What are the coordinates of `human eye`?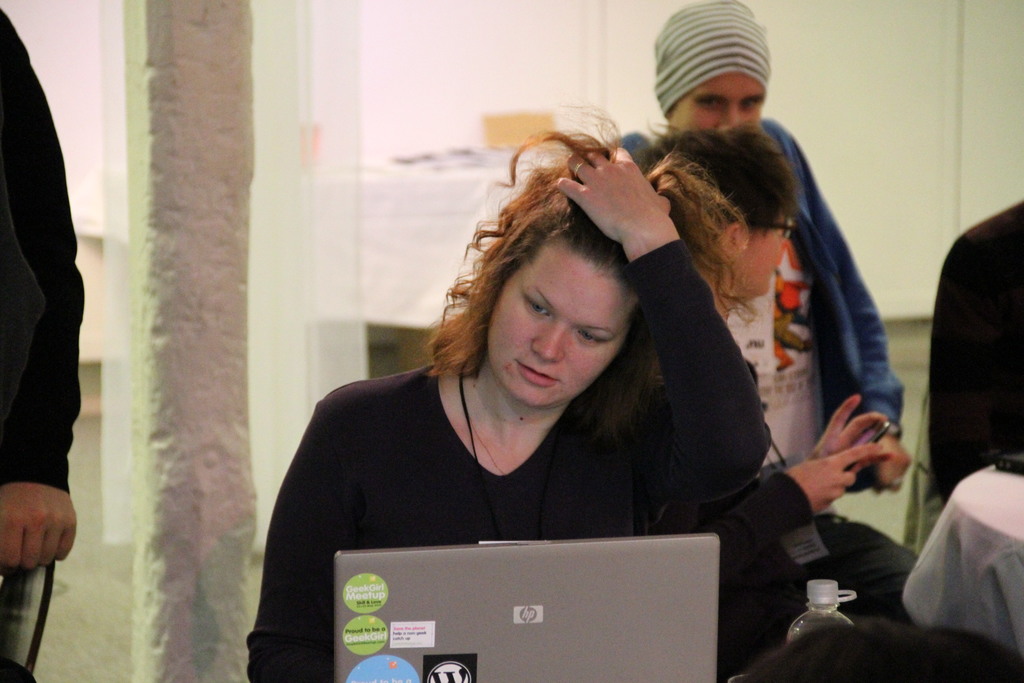
(x1=526, y1=292, x2=551, y2=321).
